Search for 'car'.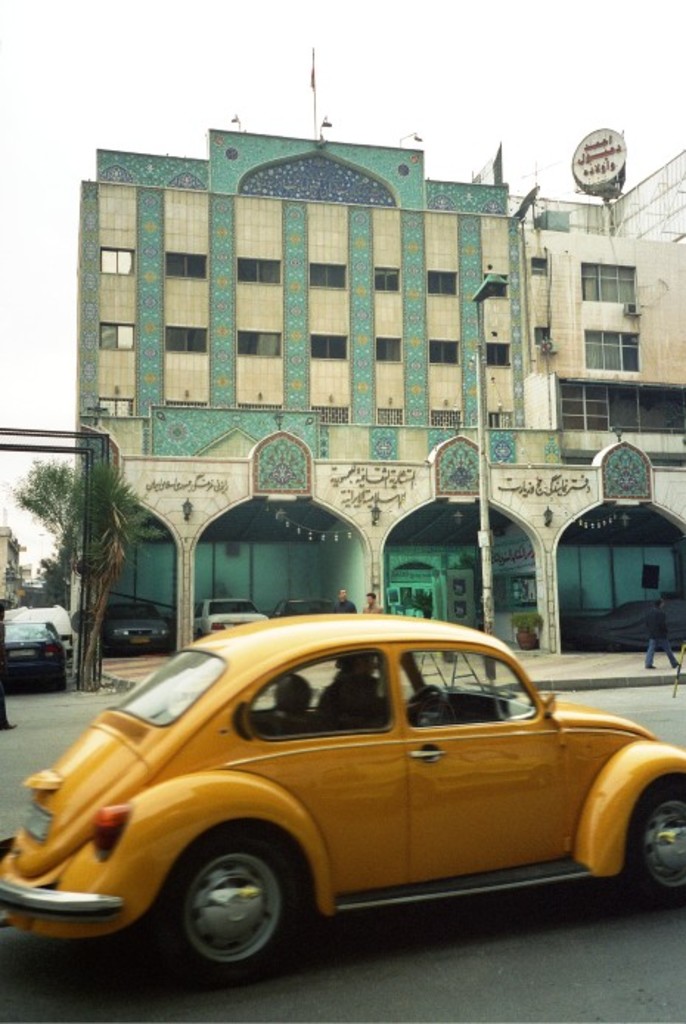
Found at select_region(0, 618, 58, 688).
